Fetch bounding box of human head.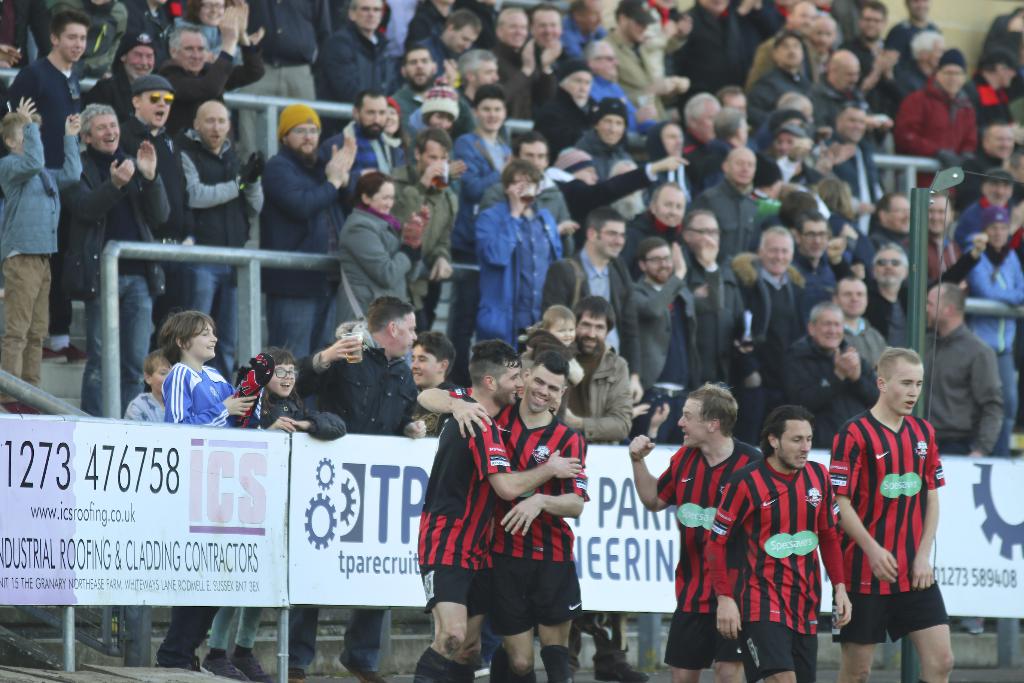
Bbox: 911:31:948:69.
